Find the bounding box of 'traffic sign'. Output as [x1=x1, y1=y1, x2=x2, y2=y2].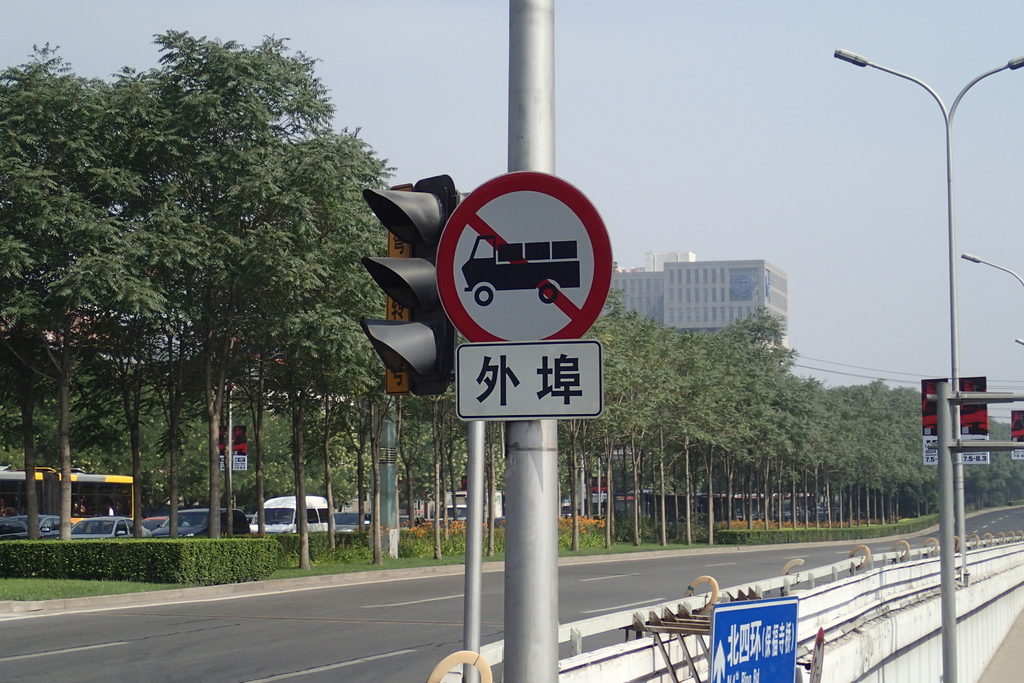
[x1=711, y1=597, x2=795, y2=682].
